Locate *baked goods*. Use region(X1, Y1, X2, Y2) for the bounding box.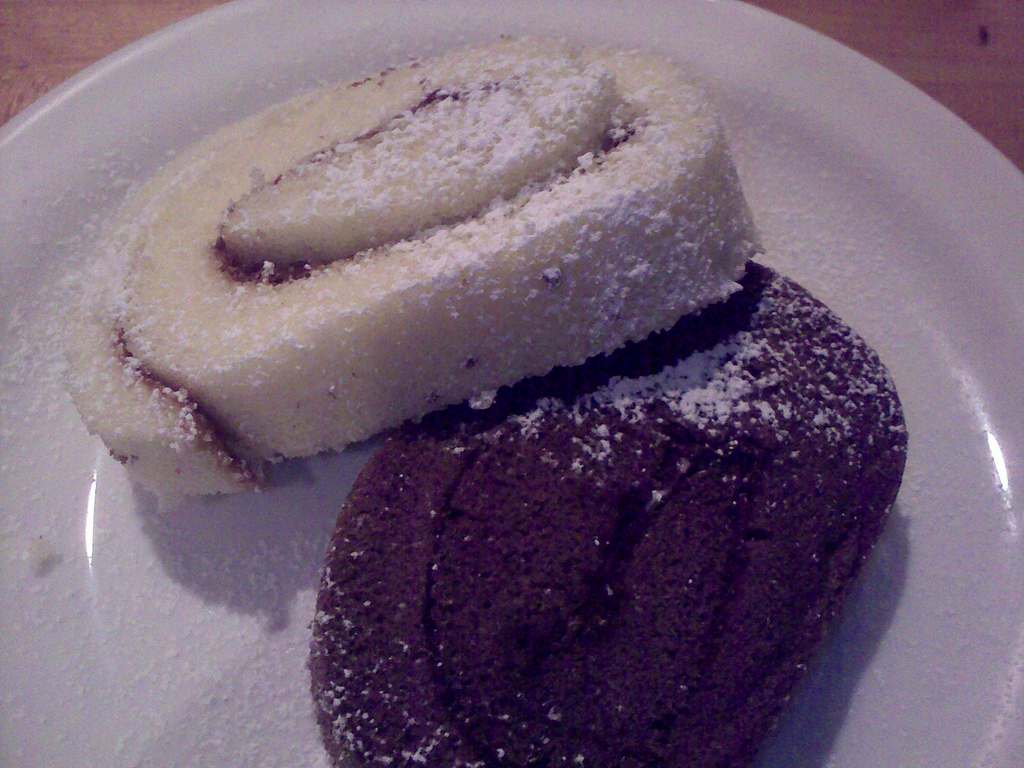
region(67, 36, 762, 511).
